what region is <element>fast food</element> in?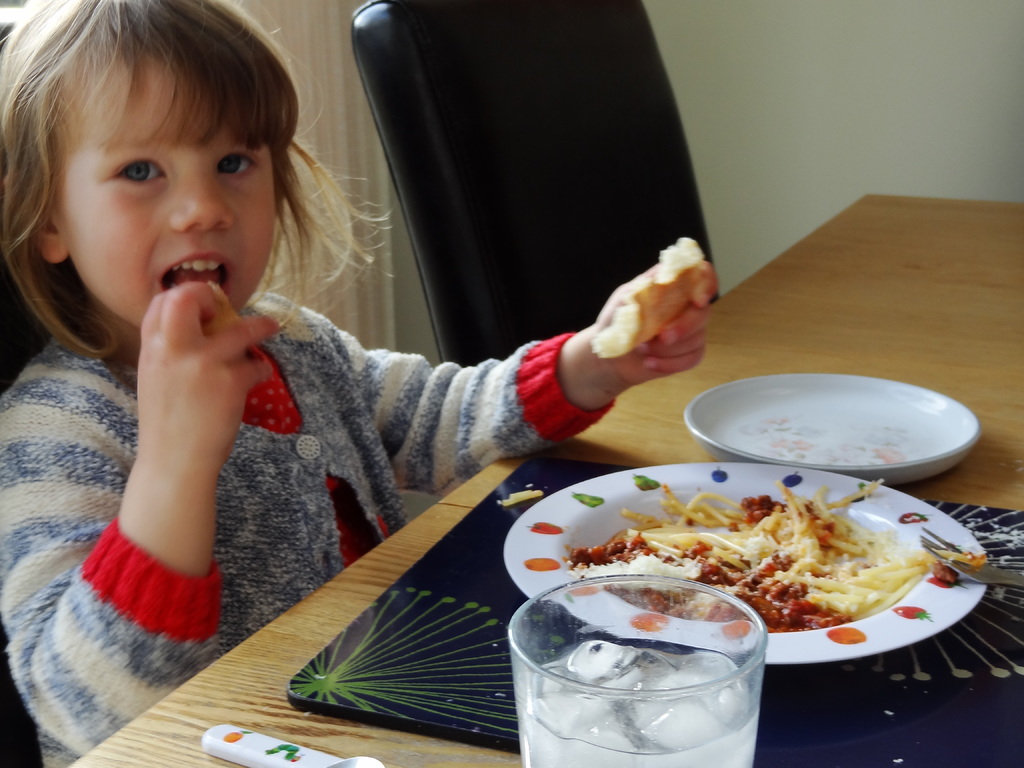
bbox(550, 489, 951, 650).
